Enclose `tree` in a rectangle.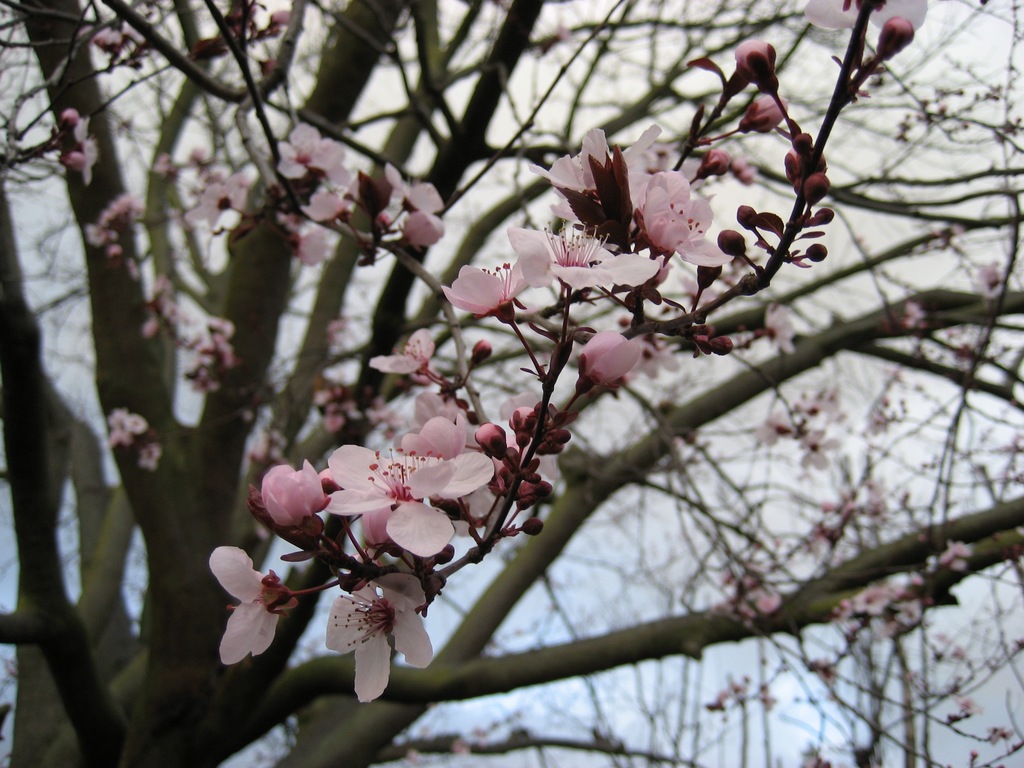
pyautogui.locateOnScreen(0, 0, 1023, 767).
